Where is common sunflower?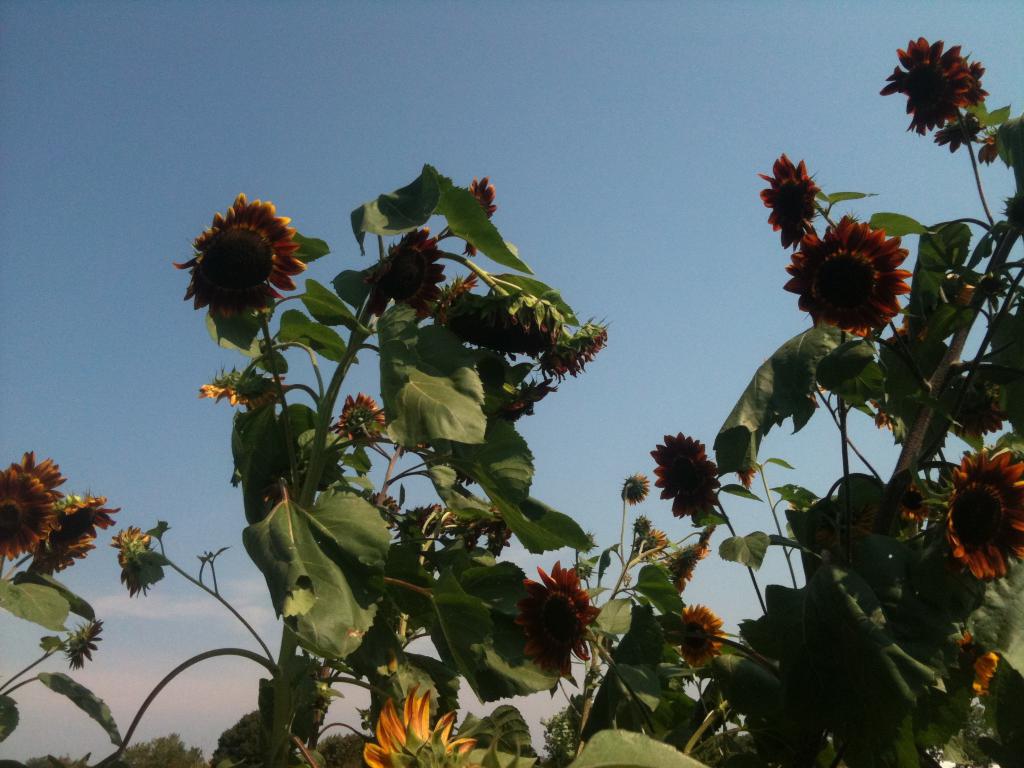
left=953, top=442, right=1019, bottom=580.
